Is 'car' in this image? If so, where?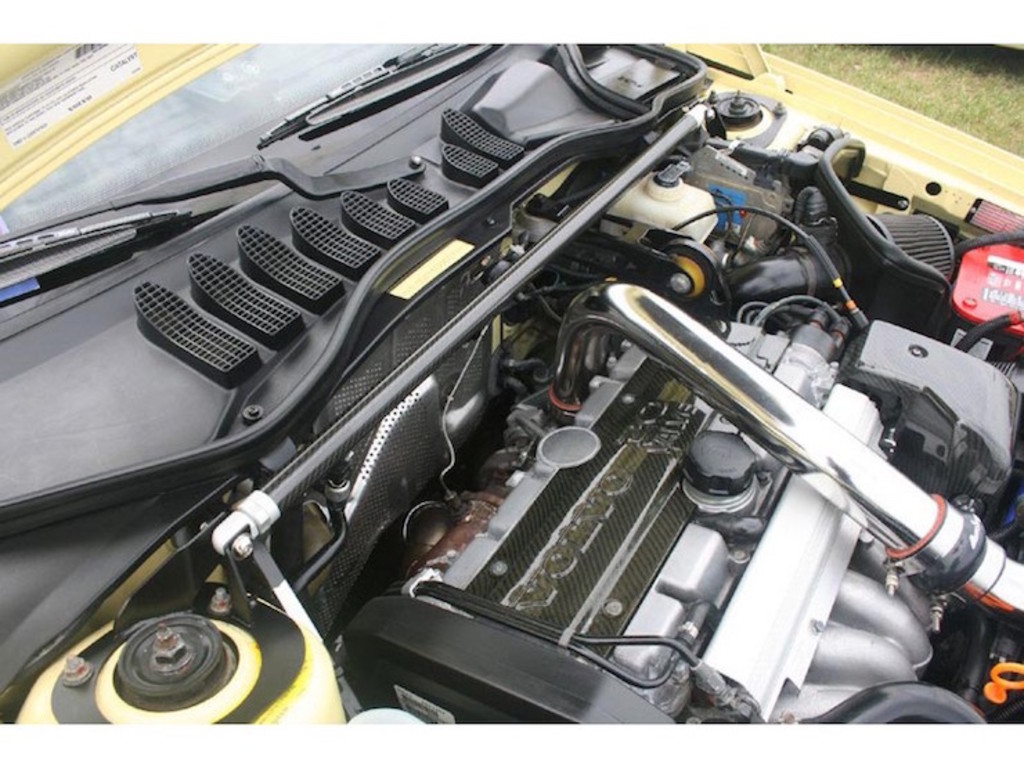
Yes, at bbox=[0, 28, 1023, 767].
